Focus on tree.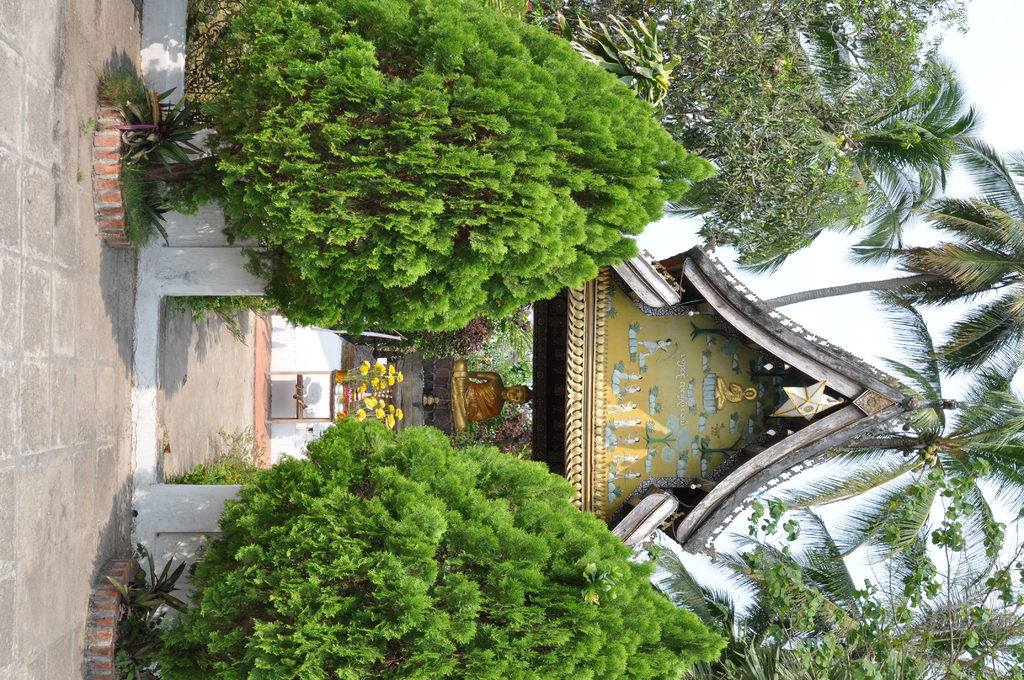
Focused at <region>116, 417, 729, 679</region>.
